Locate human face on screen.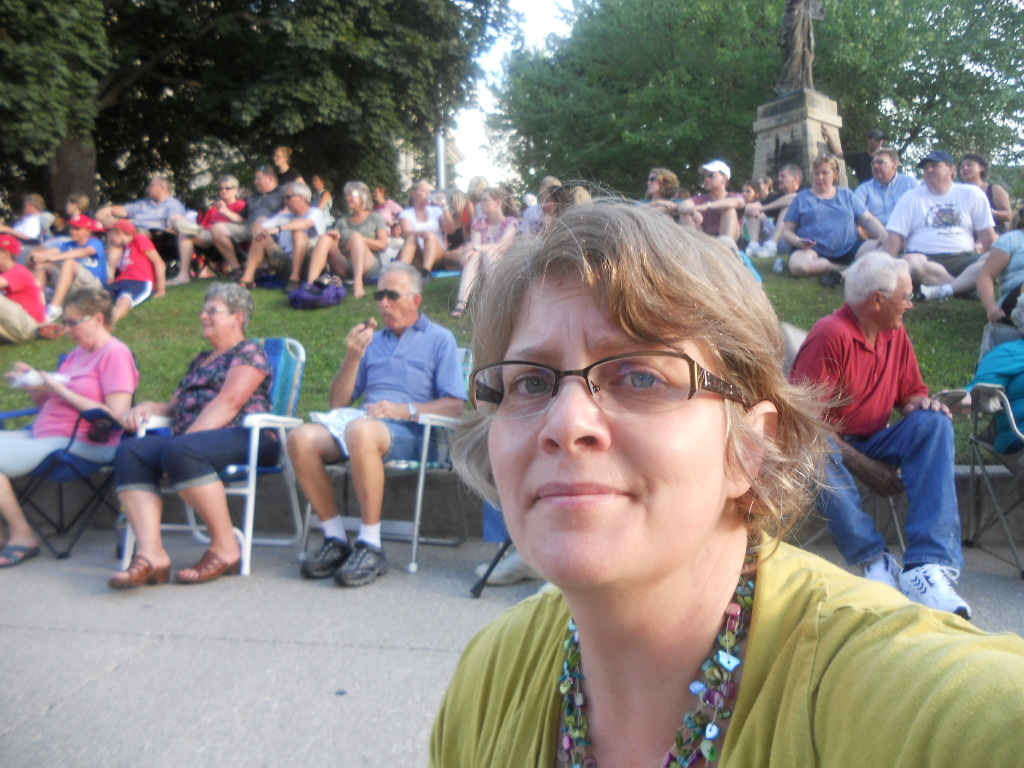
On screen at [x1=488, y1=264, x2=726, y2=583].
